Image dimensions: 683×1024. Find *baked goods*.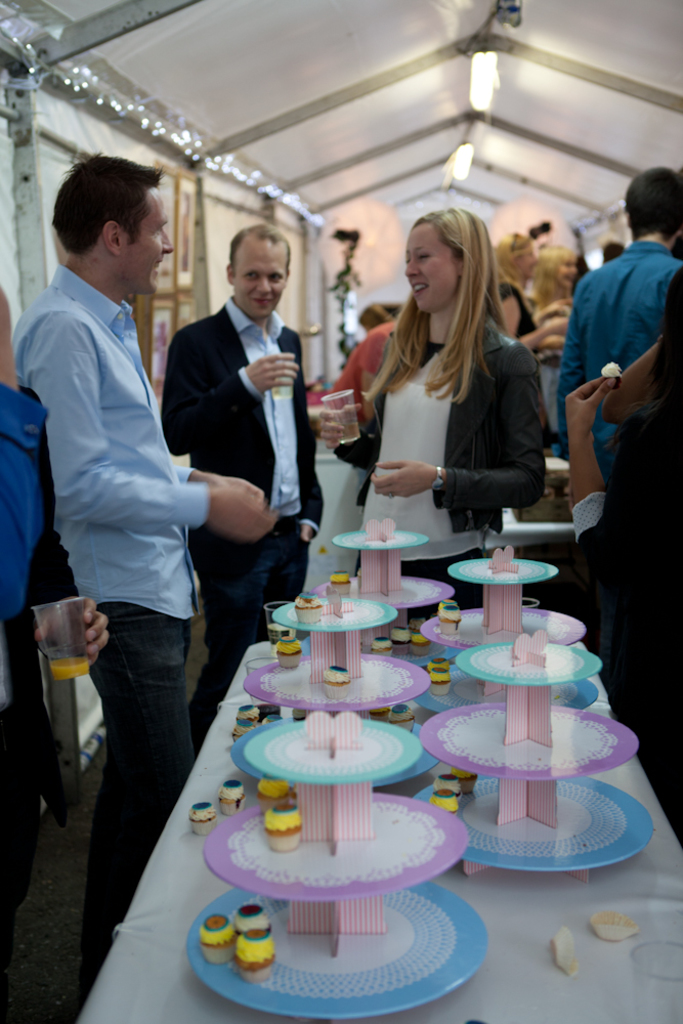
l=368, t=705, r=390, b=721.
